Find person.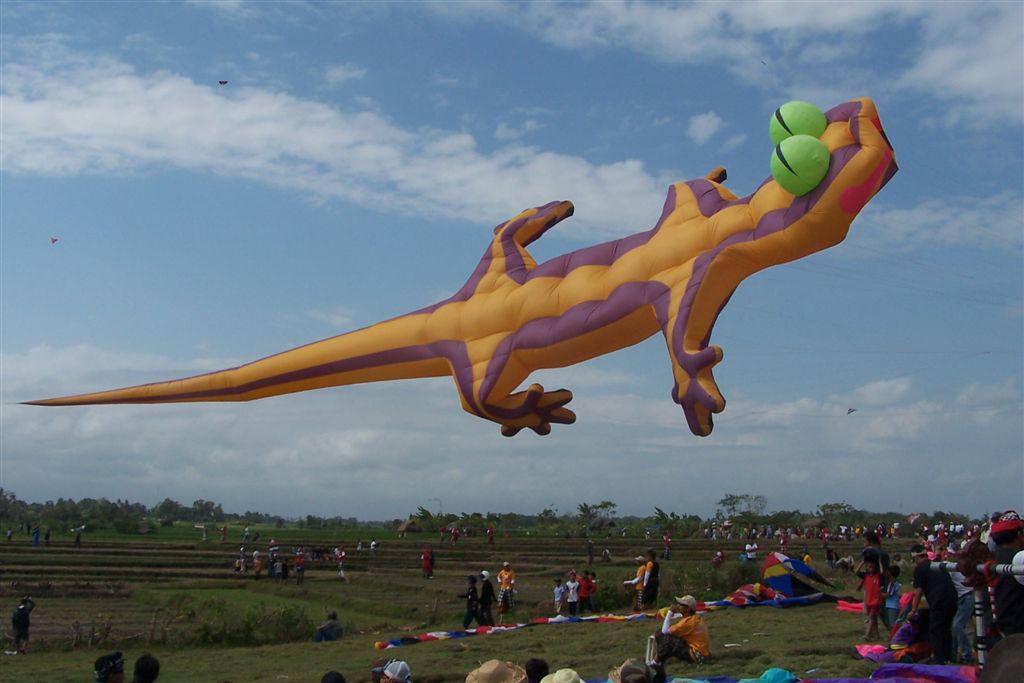
pyautogui.locateOnScreen(485, 528, 495, 546).
